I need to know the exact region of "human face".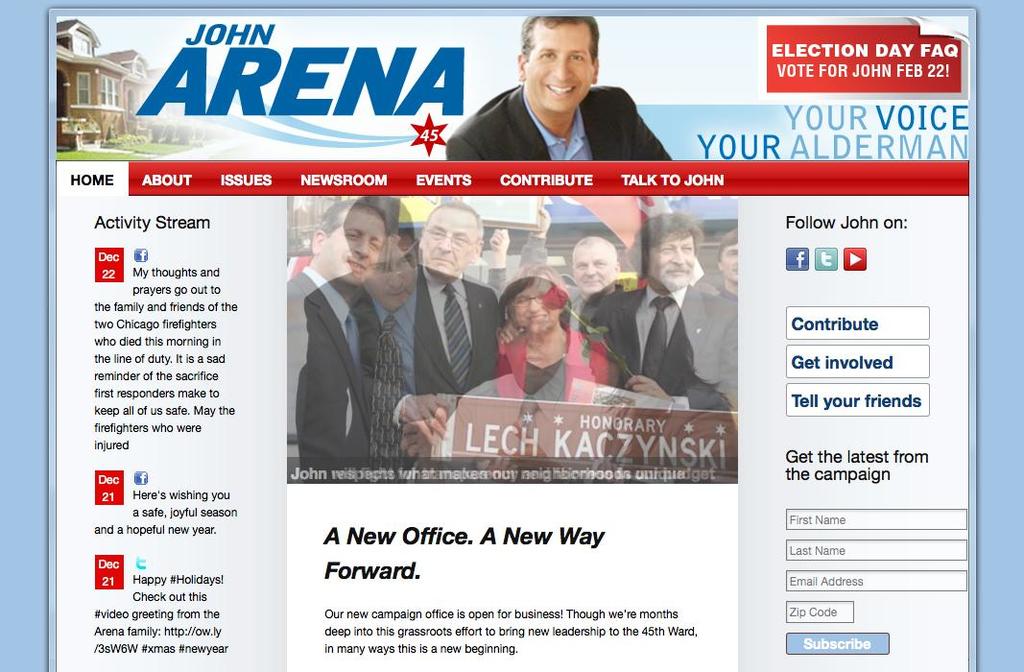
Region: 572 240 610 287.
